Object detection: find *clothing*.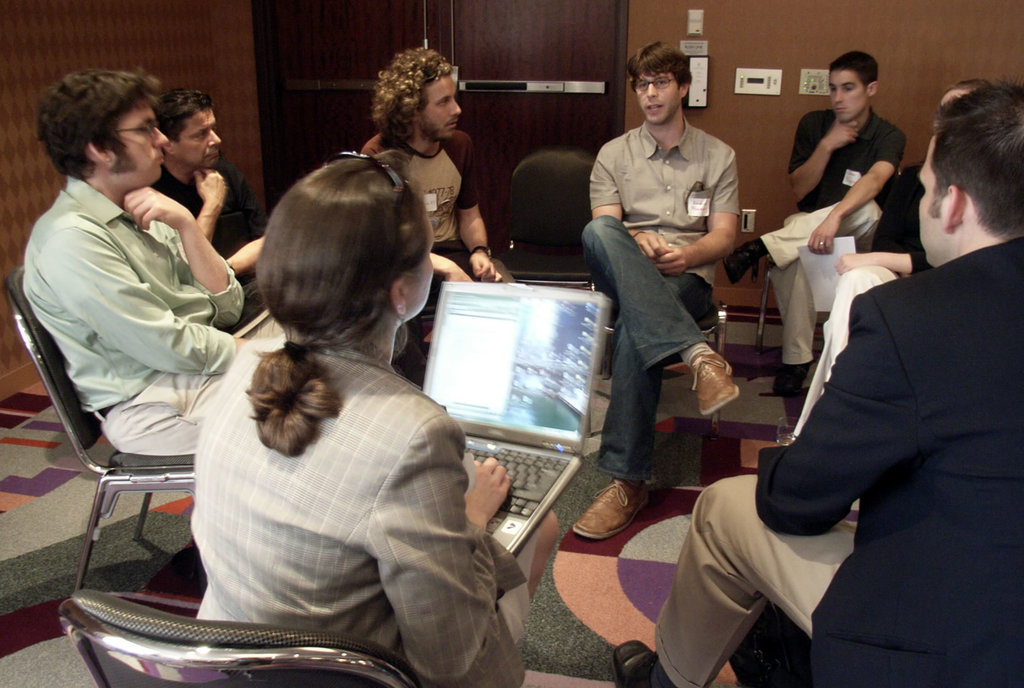
l=765, t=108, r=910, b=377.
